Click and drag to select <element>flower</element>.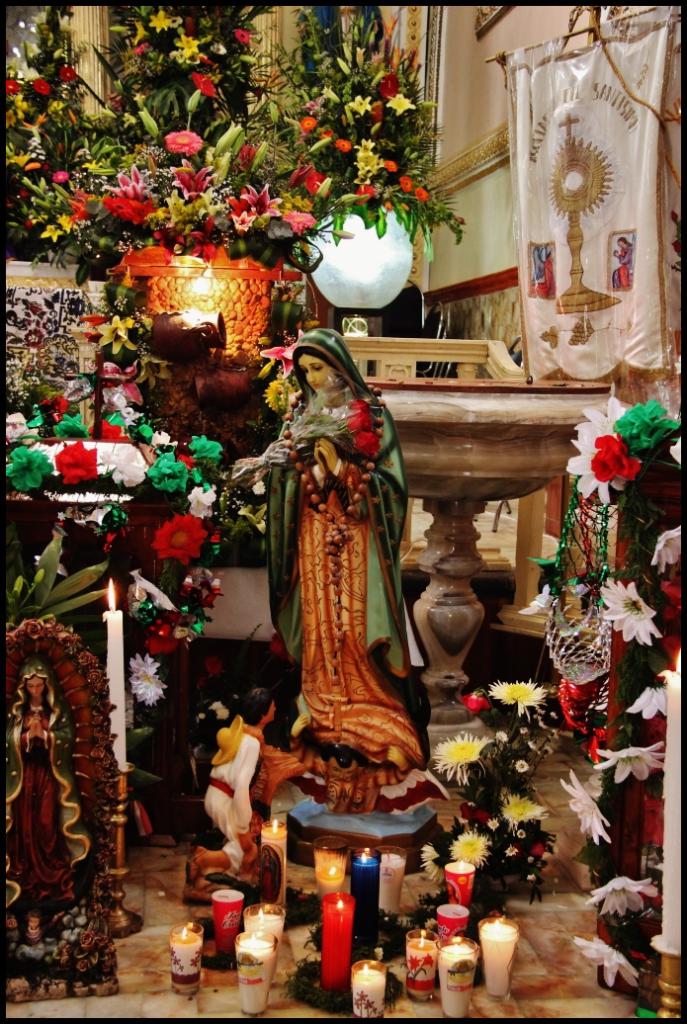
Selection: region(125, 653, 172, 707).
